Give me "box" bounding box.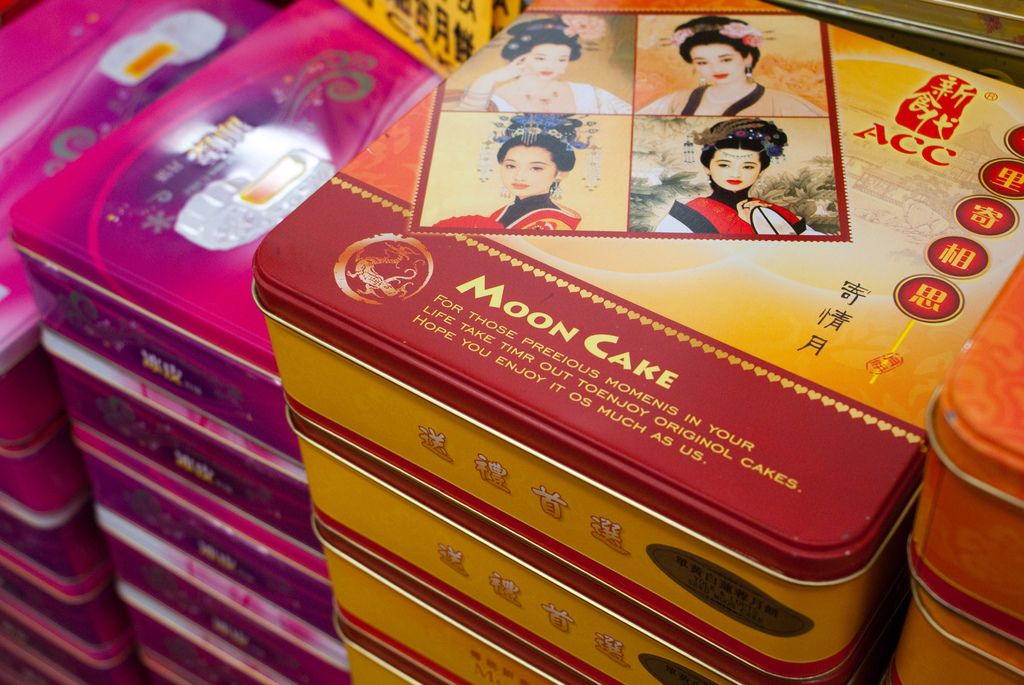
region(886, 576, 1023, 684).
